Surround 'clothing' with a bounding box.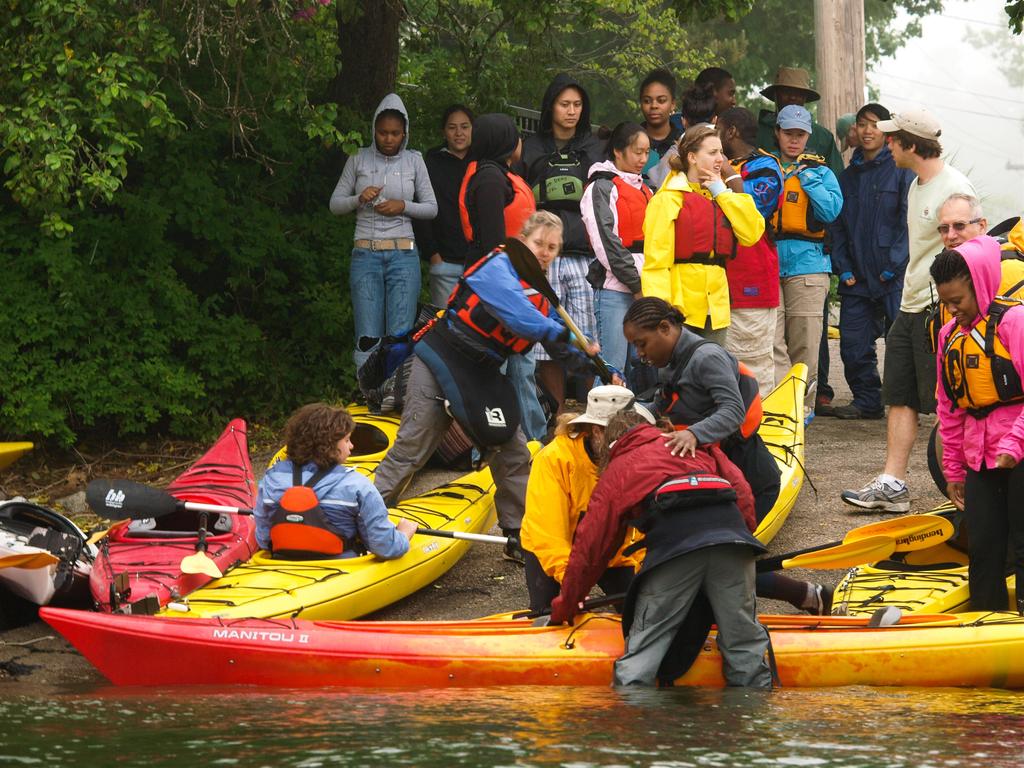
(left=456, top=159, right=541, bottom=278).
